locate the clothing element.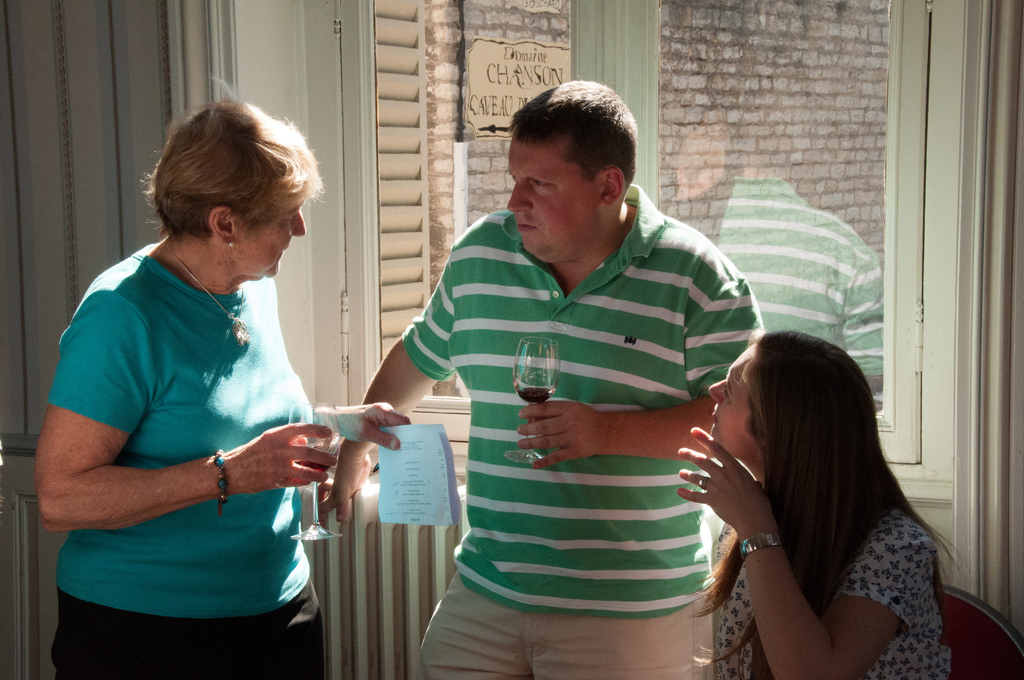
Element bbox: region(362, 181, 779, 638).
